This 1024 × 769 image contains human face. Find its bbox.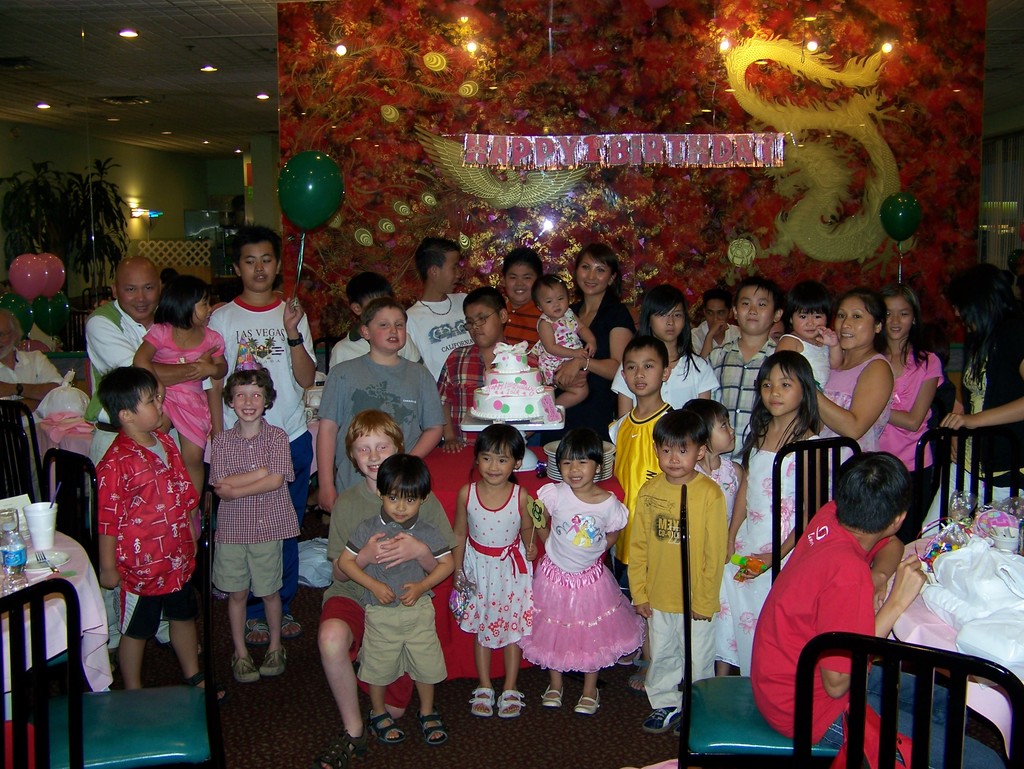
rect(833, 301, 874, 351).
